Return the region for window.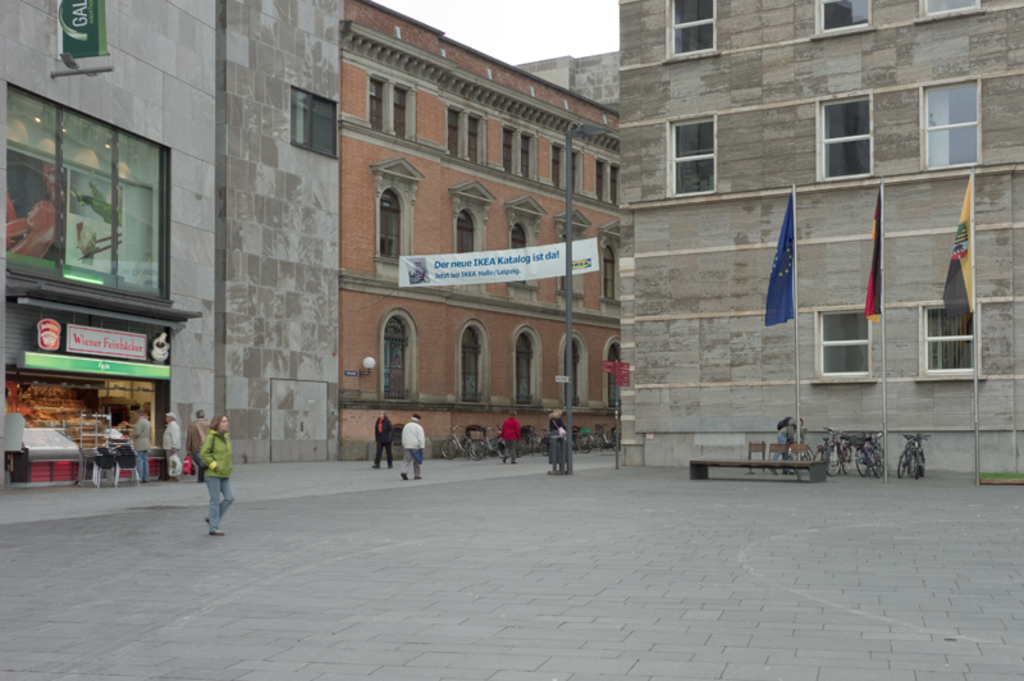
925,90,979,172.
